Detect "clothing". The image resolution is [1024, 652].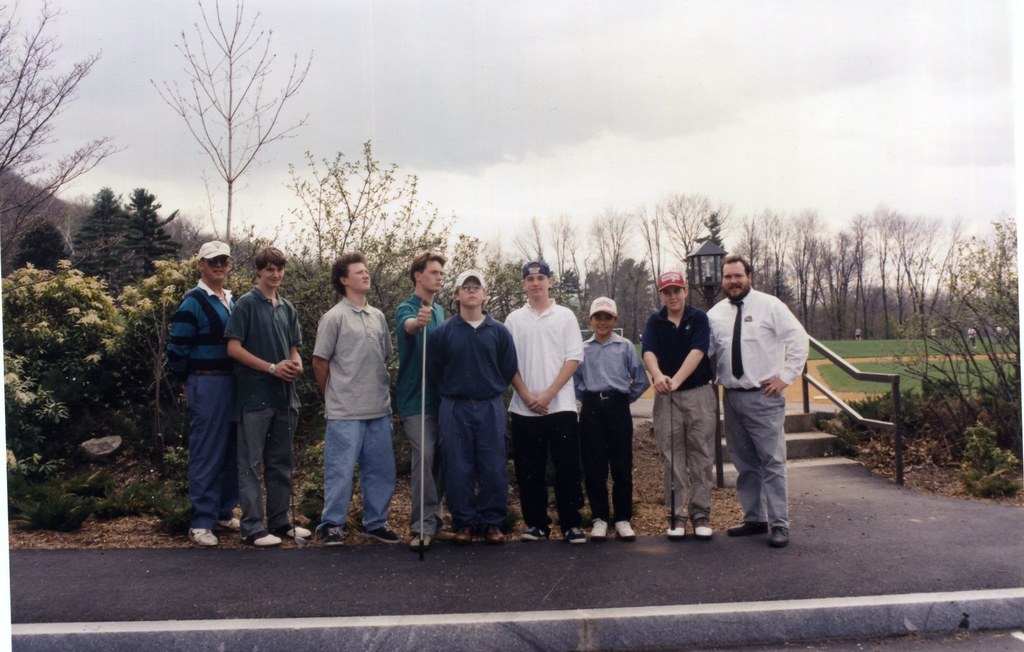
577 331 646 520.
